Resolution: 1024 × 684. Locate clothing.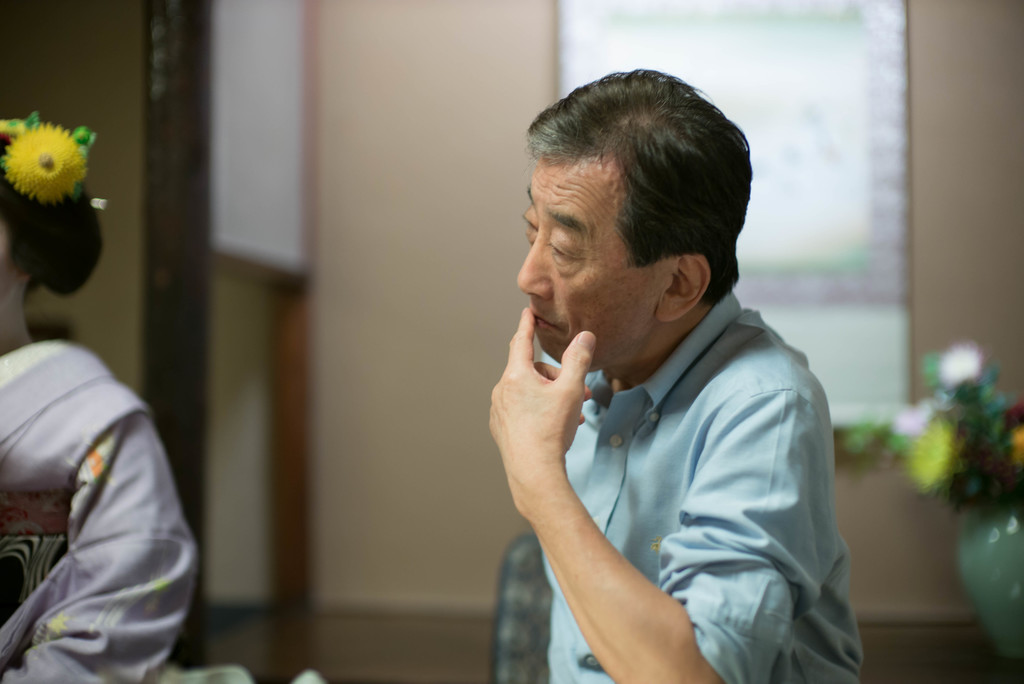
bbox=[538, 283, 868, 683].
